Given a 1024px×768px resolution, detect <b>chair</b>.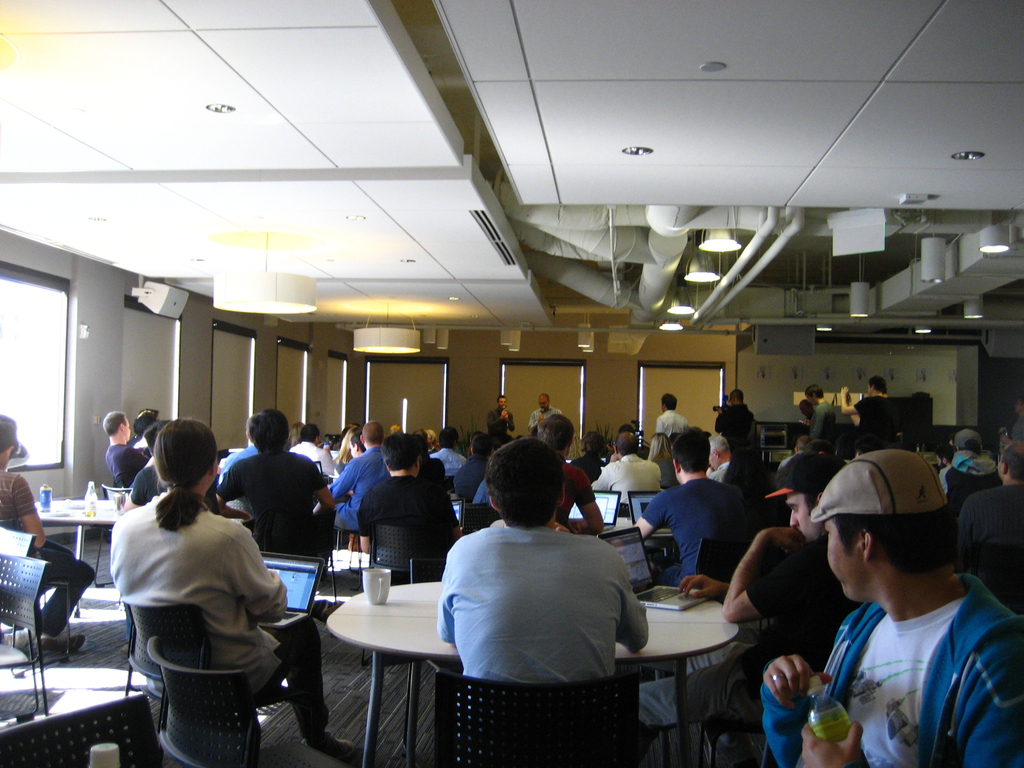
973,538,1023,624.
